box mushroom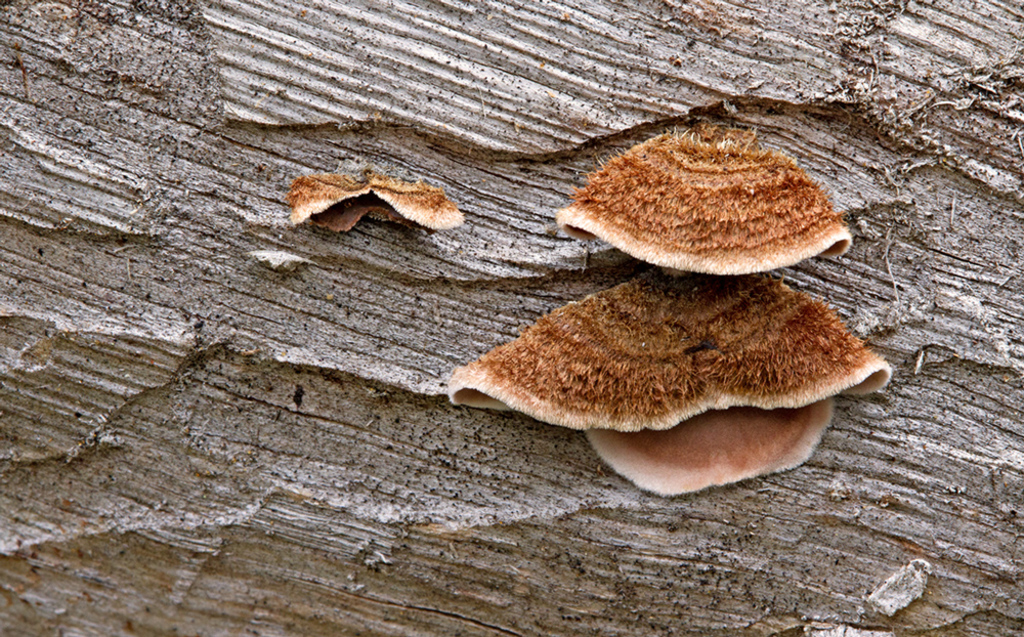
BBox(532, 133, 869, 304)
